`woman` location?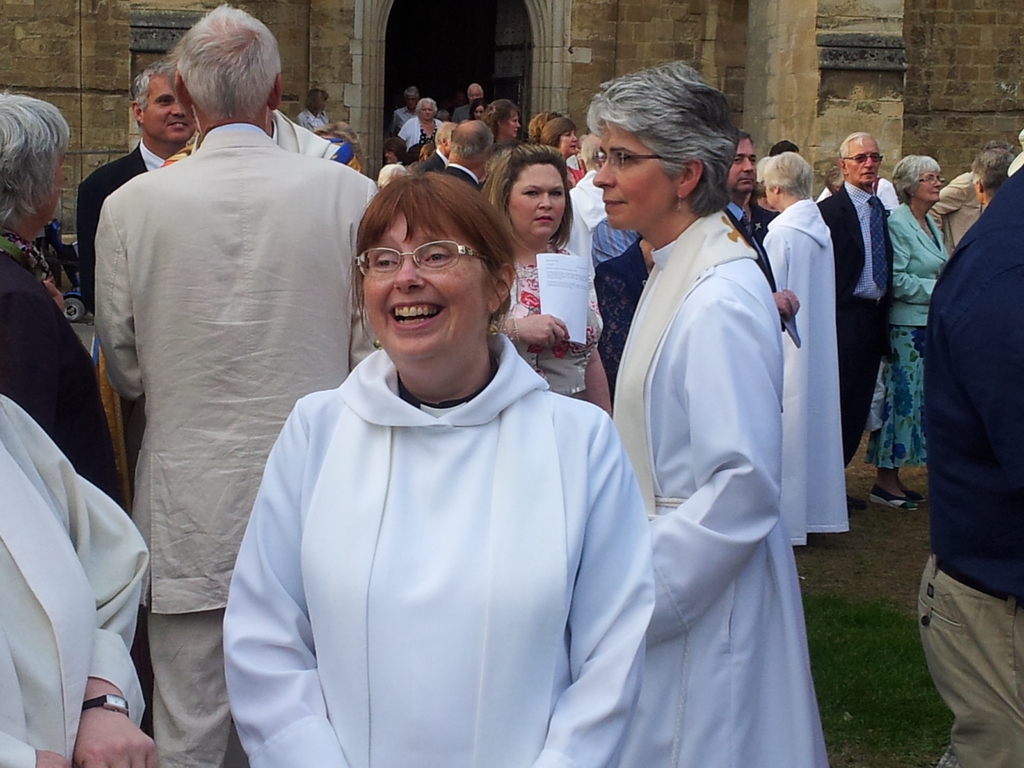
rect(573, 83, 824, 767)
